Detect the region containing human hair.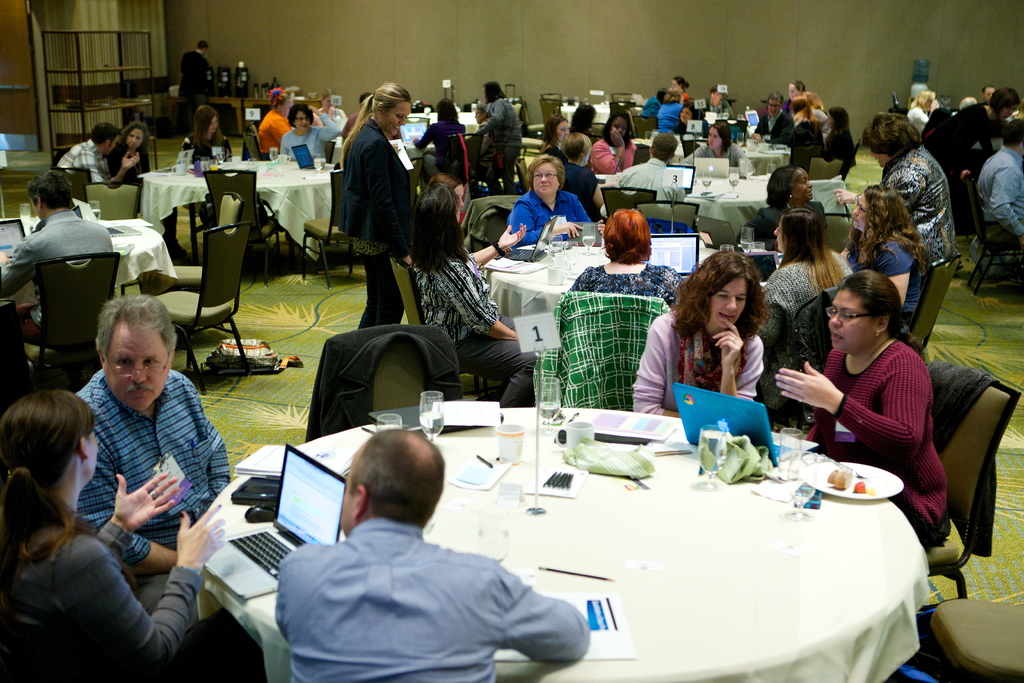
1002,120,1023,146.
